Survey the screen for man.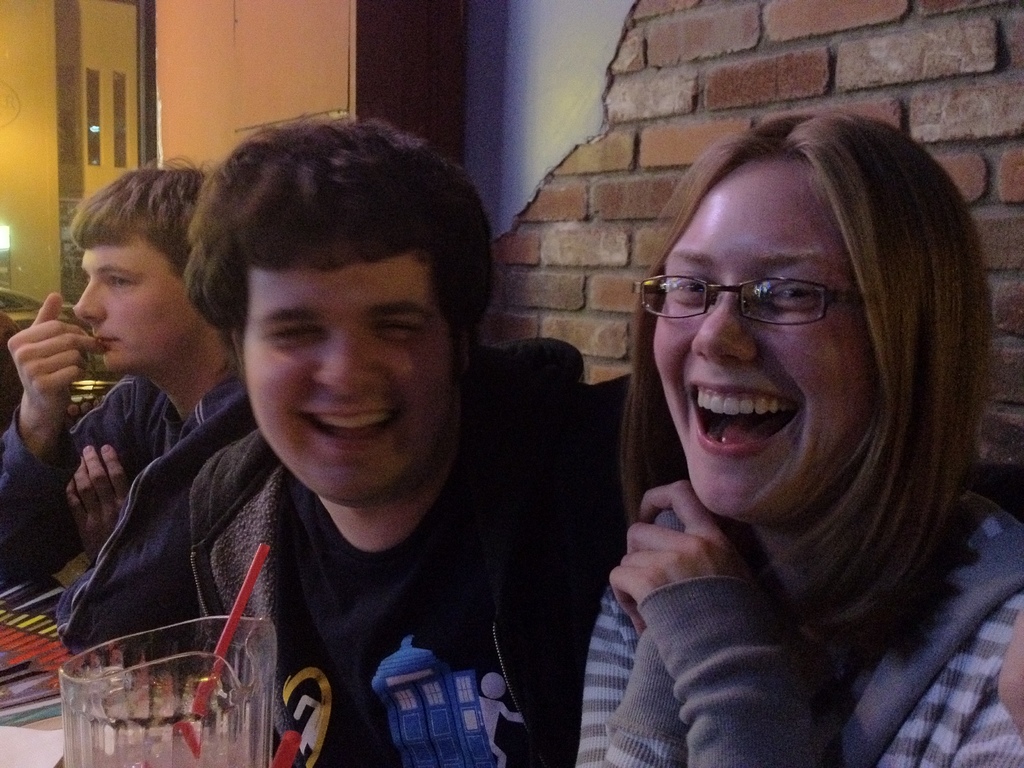
Survey found: [72, 115, 628, 767].
